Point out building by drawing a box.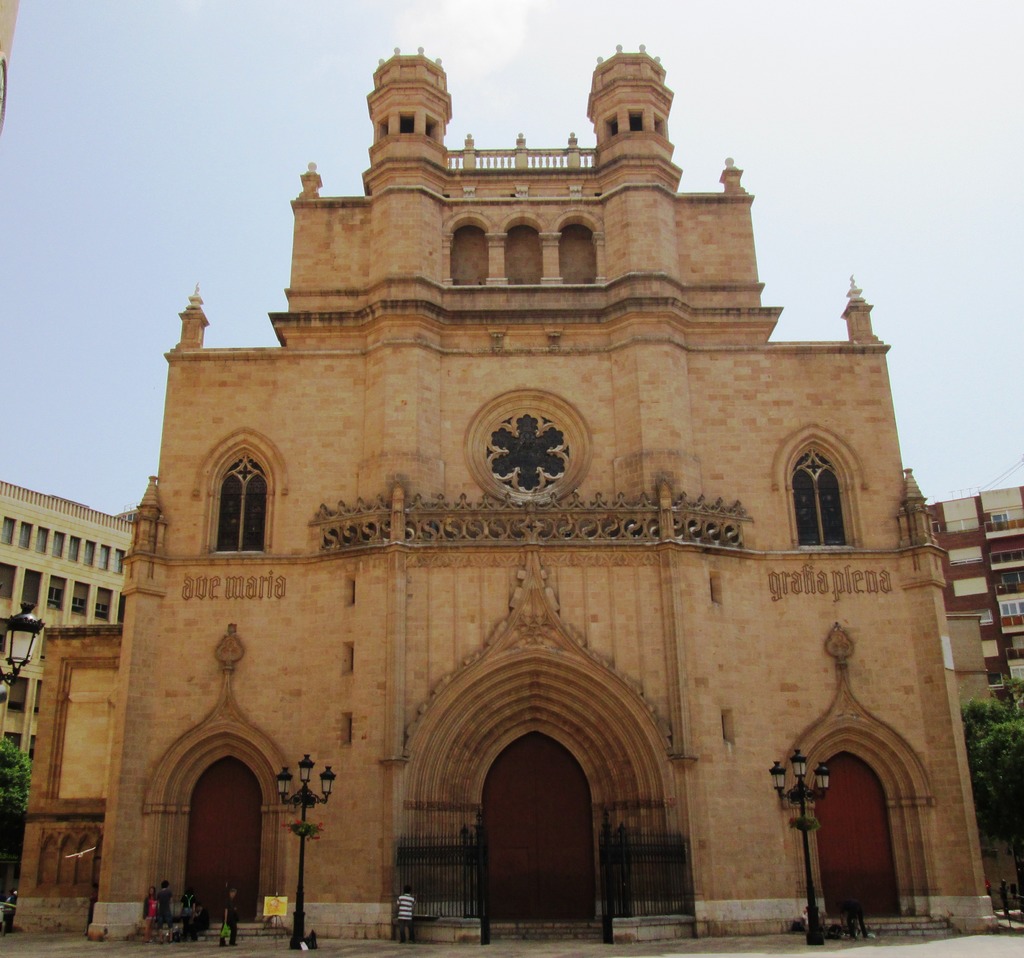
bbox=[930, 484, 1023, 772].
